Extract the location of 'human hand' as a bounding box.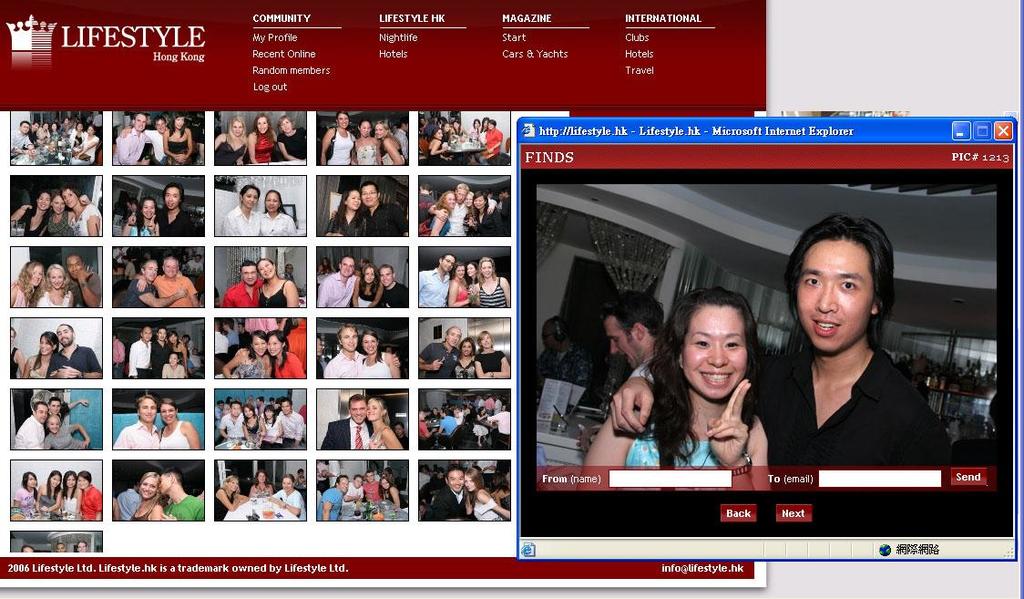
bbox=[175, 152, 184, 162].
